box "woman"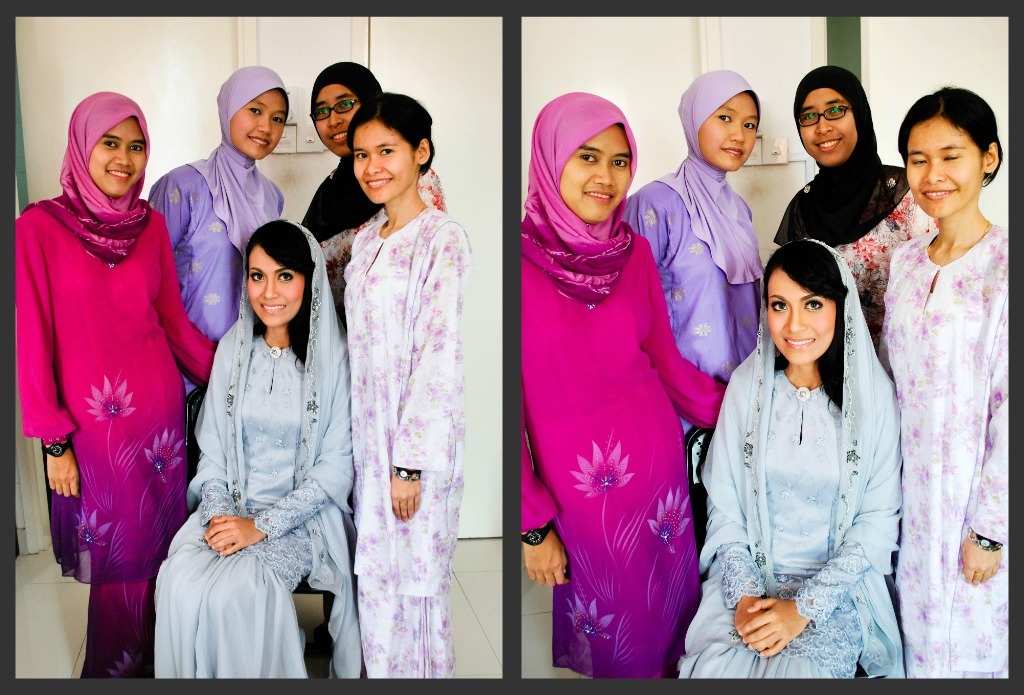
<region>526, 49, 715, 685</region>
